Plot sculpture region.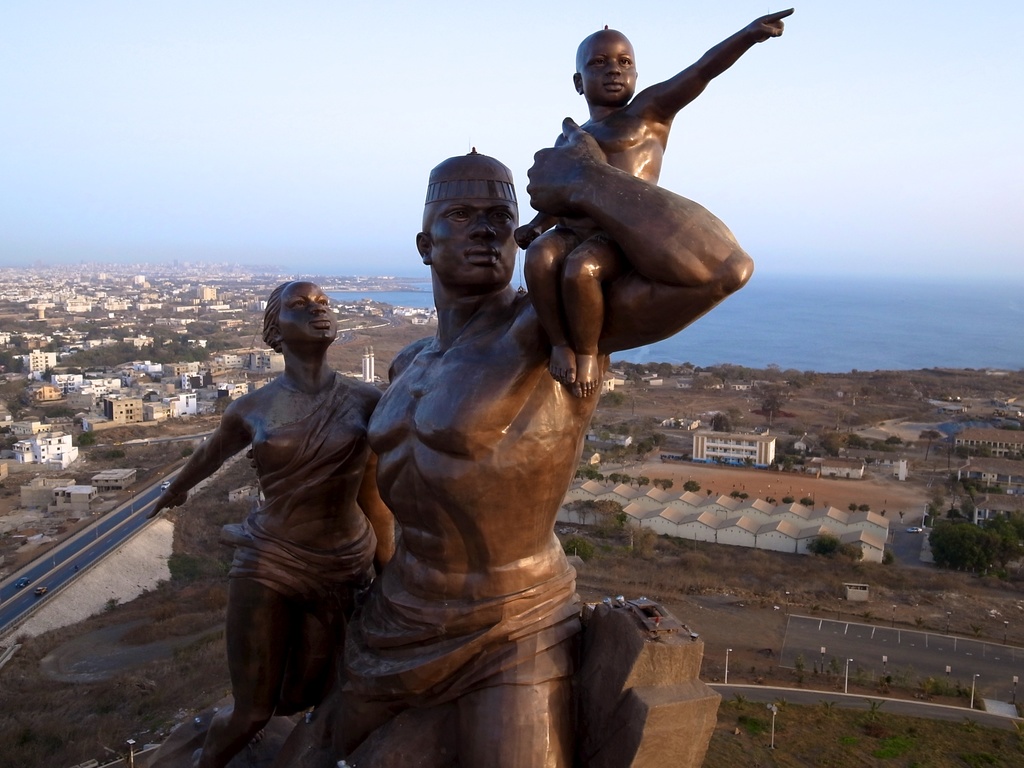
Plotted at BBox(513, 10, 799, 402).
